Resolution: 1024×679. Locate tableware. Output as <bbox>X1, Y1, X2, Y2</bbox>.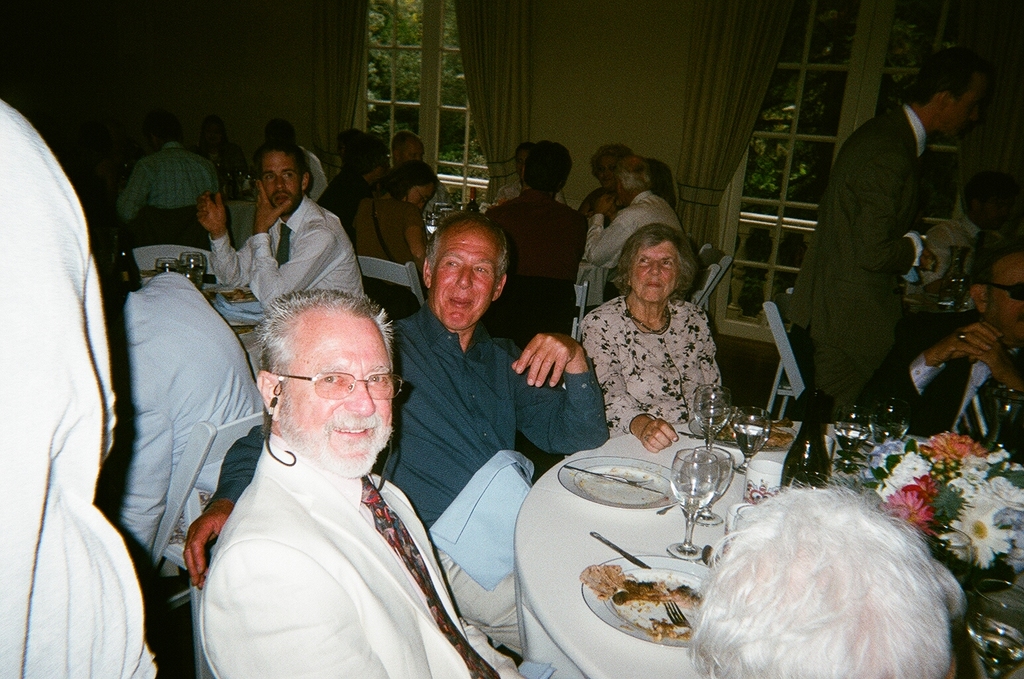
<bbox>687, 439, 735, 530</bbox>.
